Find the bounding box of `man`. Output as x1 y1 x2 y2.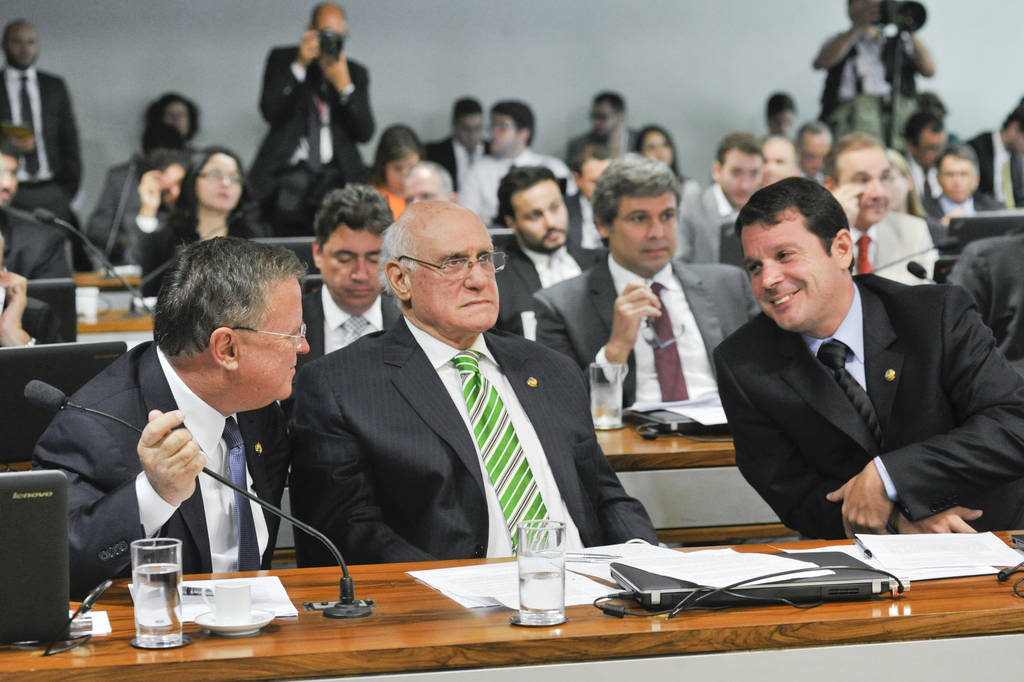
497 160 607 334.
